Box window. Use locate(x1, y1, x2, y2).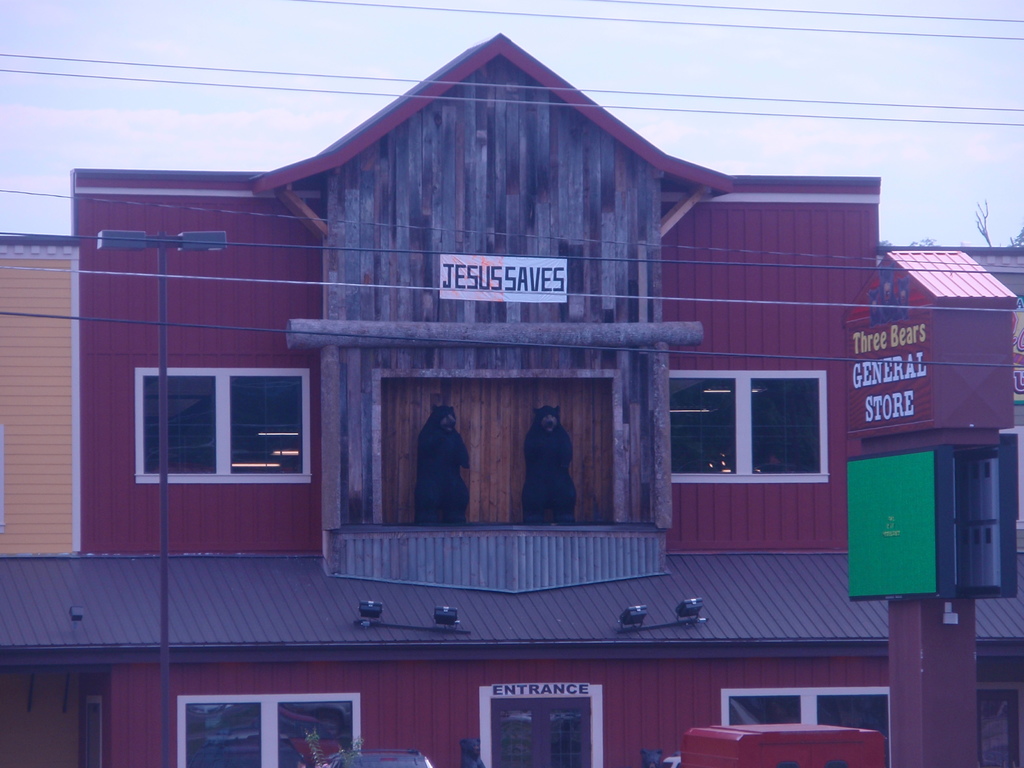
locate(726, 689, 895, 767).
